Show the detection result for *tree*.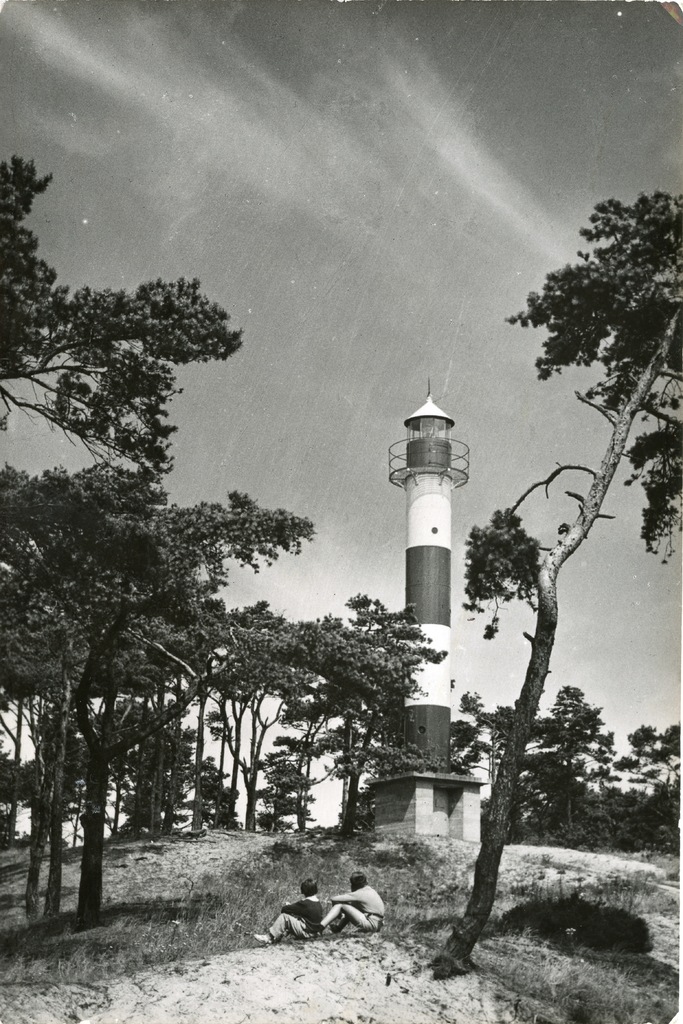
(287, 593, 448, 837).
